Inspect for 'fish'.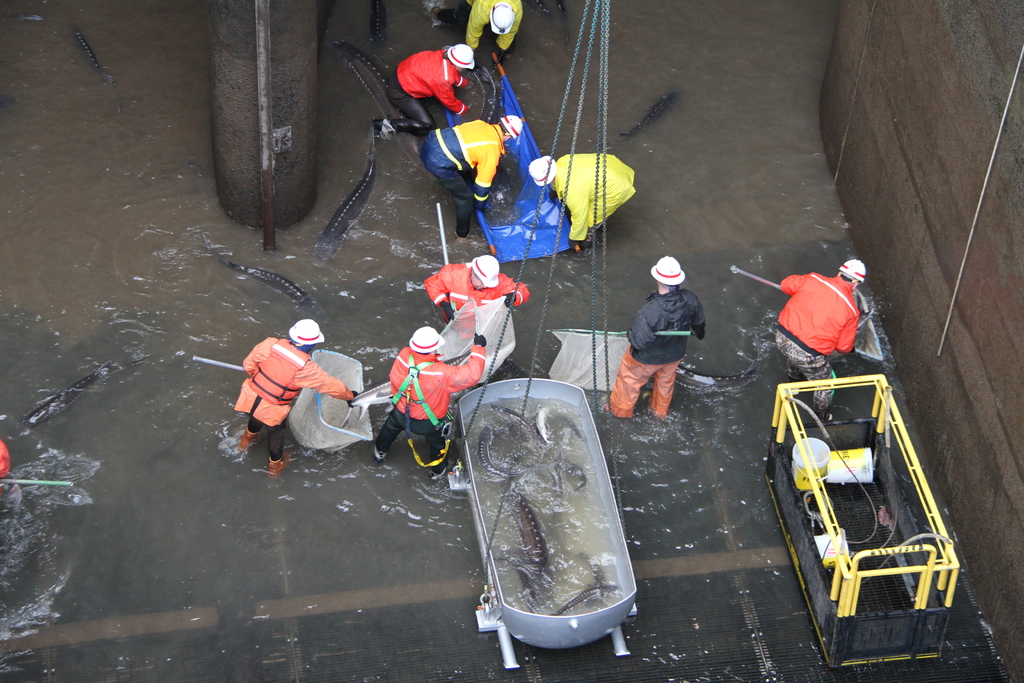
Inspection: (x1=307, y1=125, x2=376, y2=263).
